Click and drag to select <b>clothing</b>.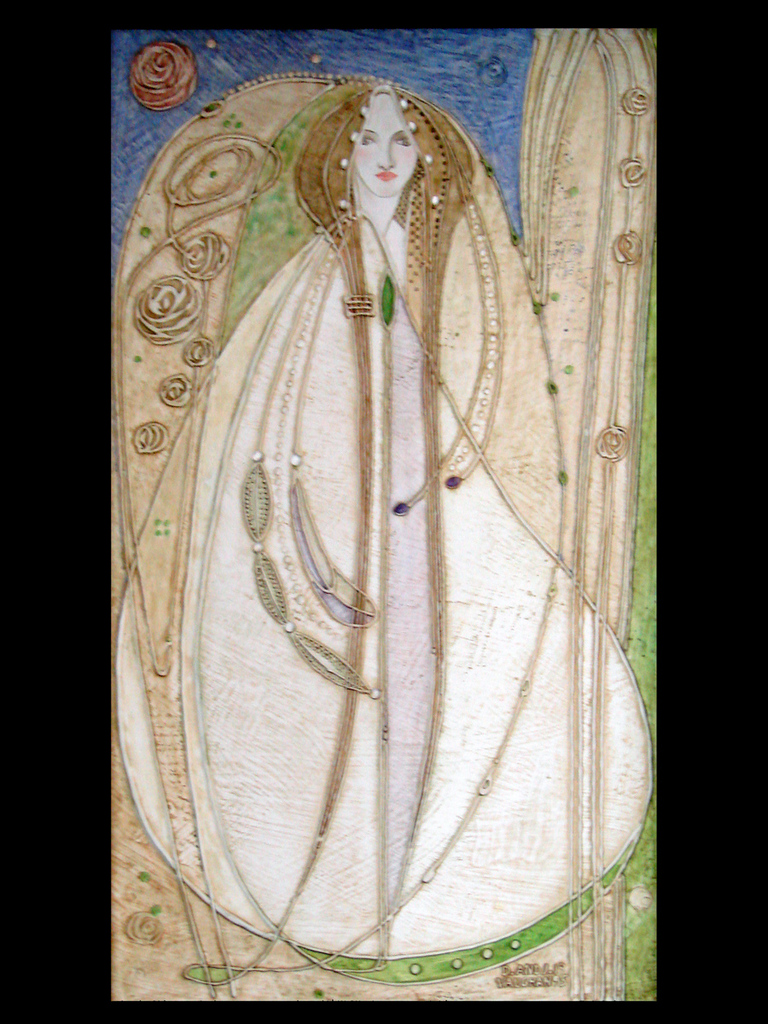
Selection: (x1=115, y1=204, x2=664, y2=962).
